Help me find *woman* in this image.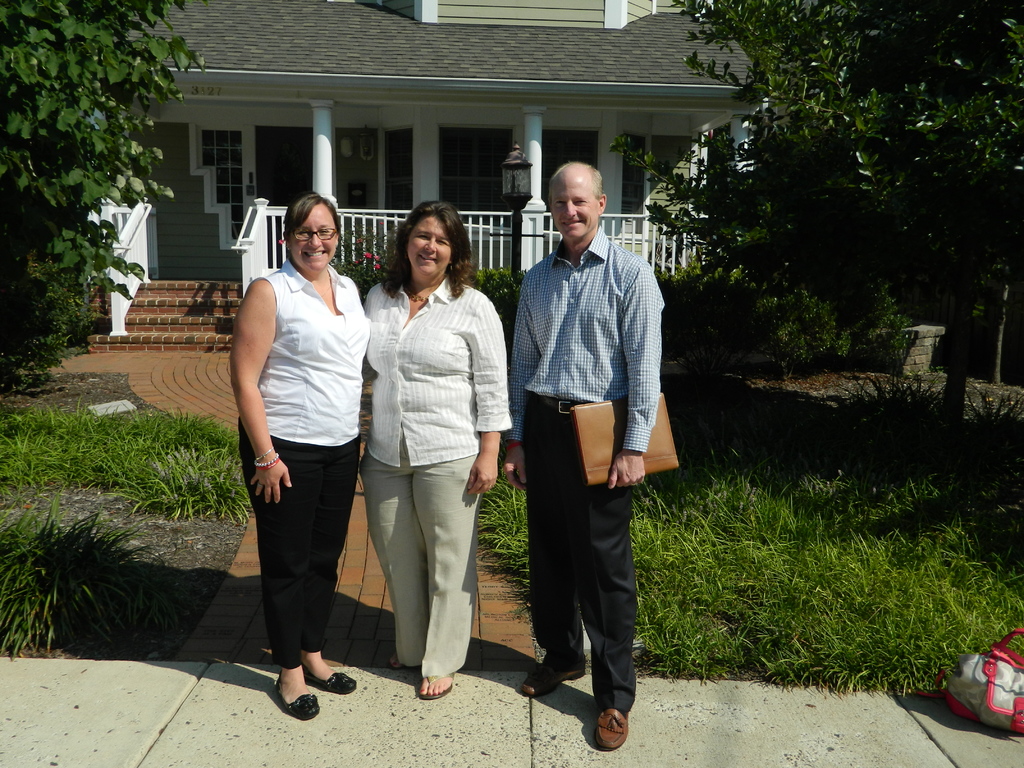
Found it: 362:220:499:727.
